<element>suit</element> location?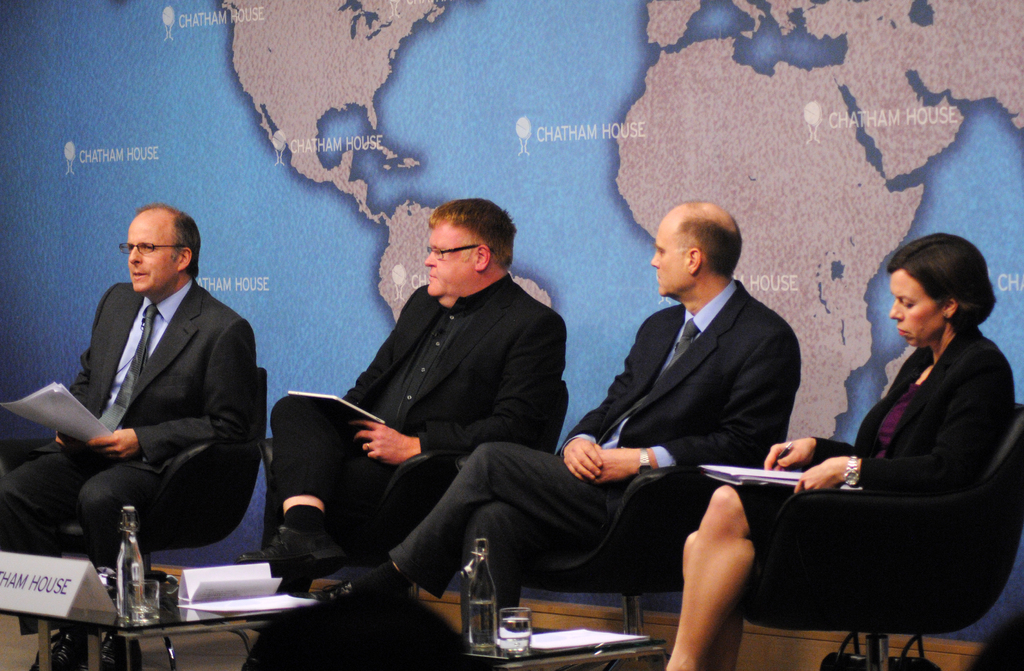
386, 275, 802, 597
